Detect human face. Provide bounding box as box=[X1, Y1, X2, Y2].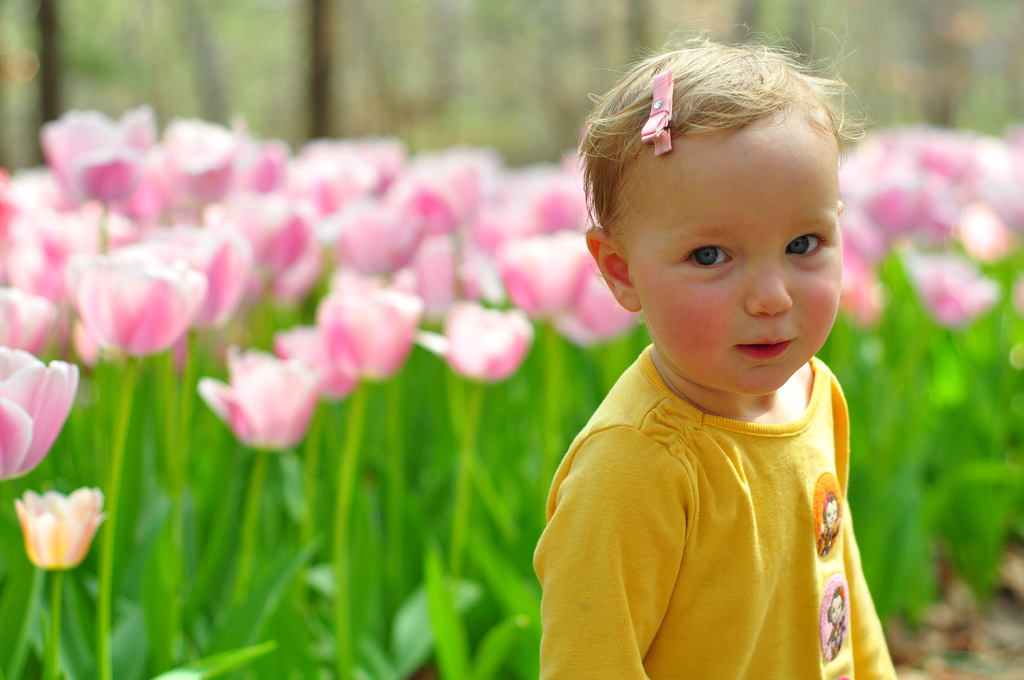
box=[625, 124, 843, 398].
